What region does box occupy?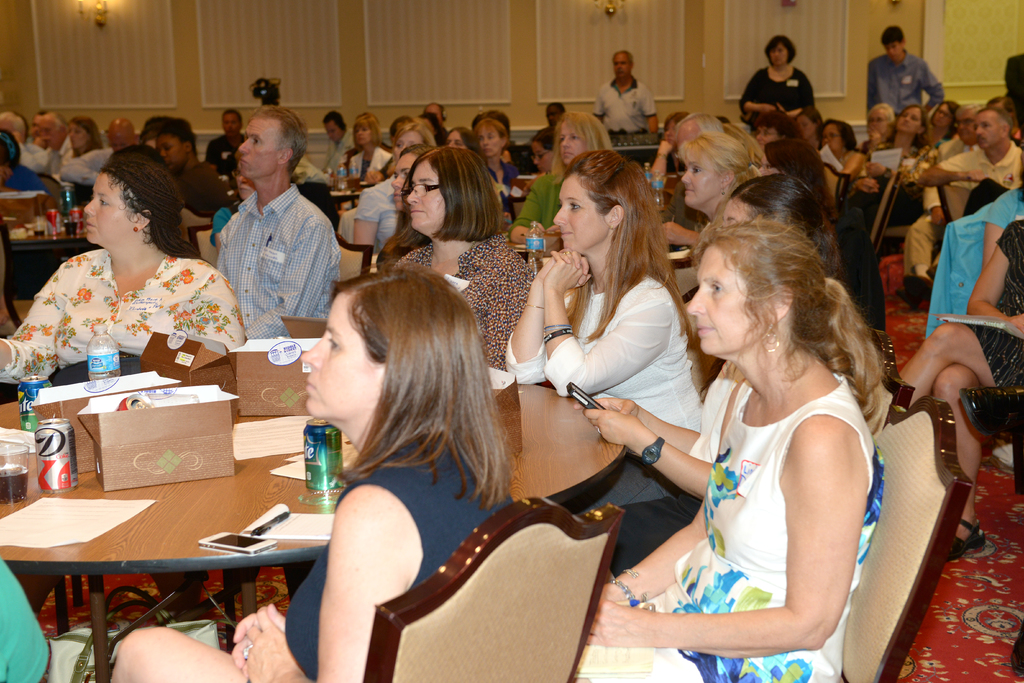
[133,333,228,397].
